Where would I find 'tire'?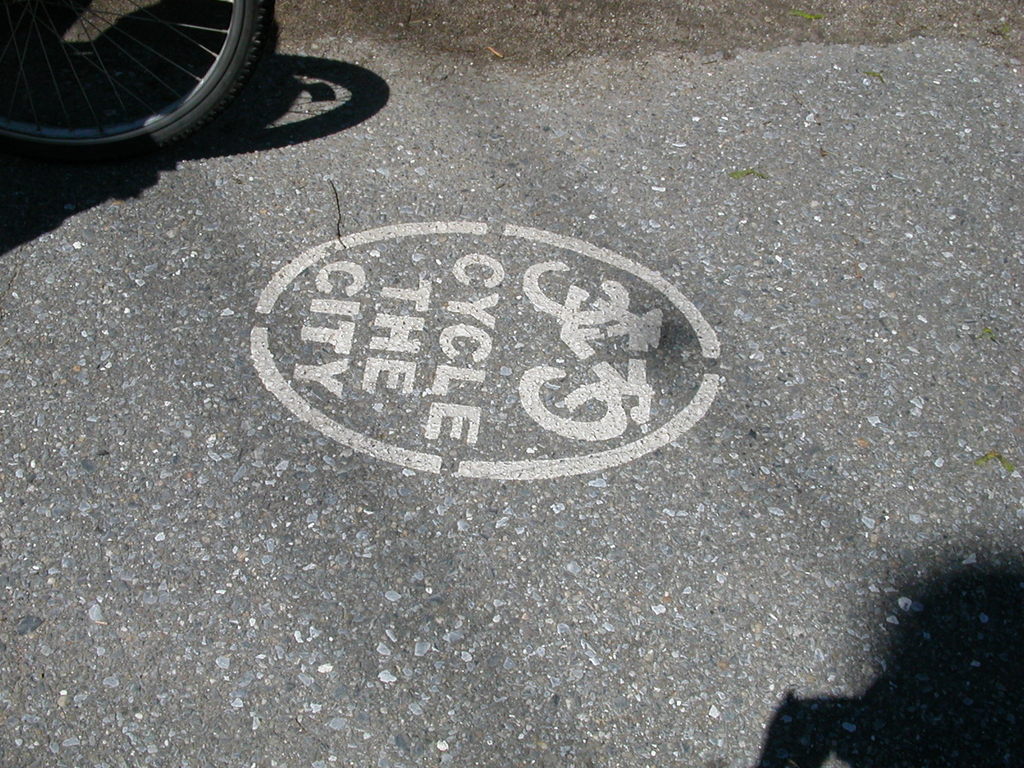
At bbox=[4, 0, 282, 143].
